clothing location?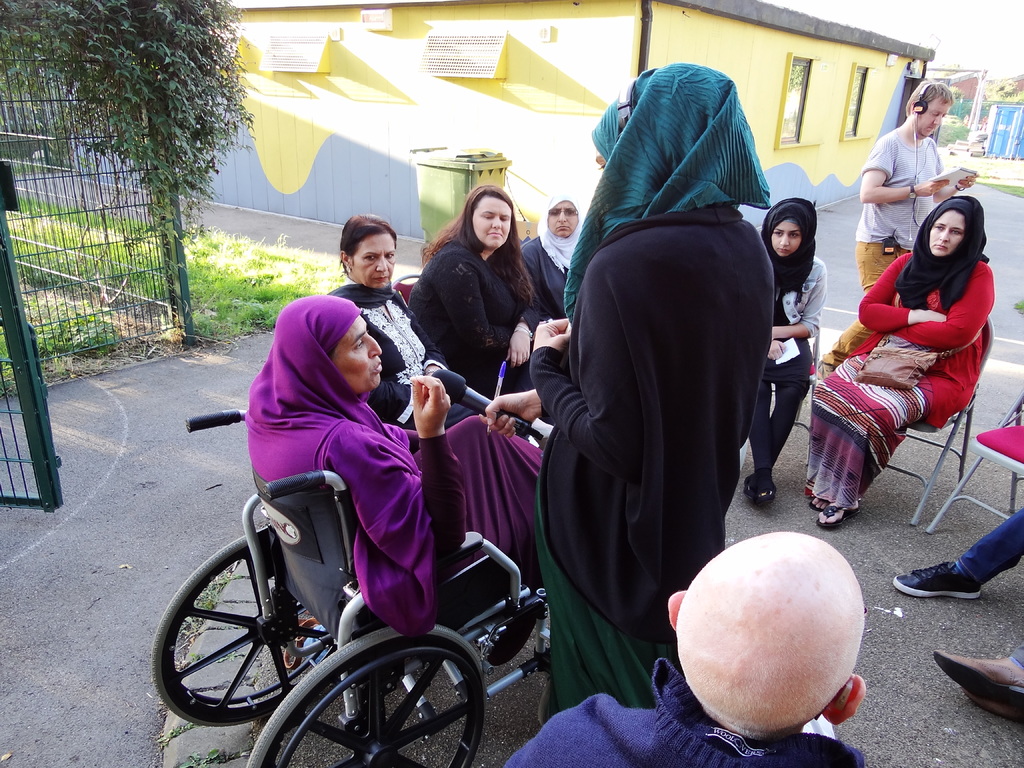
locate(808, 196, 999, 508)
